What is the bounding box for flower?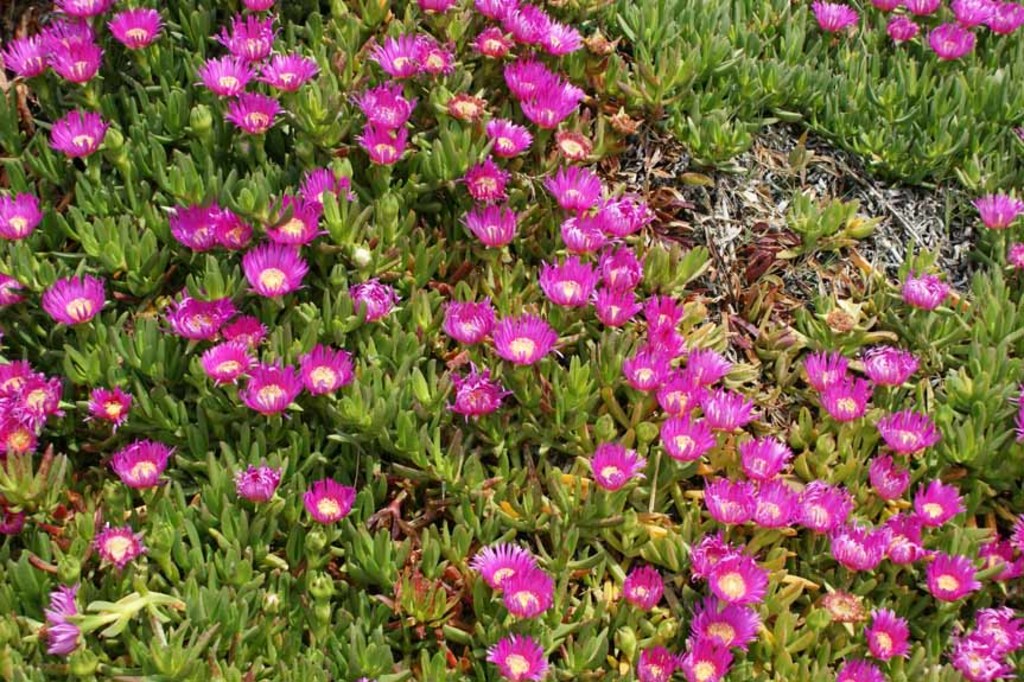
x1=119, y1=434, x2=177, y2=496.
